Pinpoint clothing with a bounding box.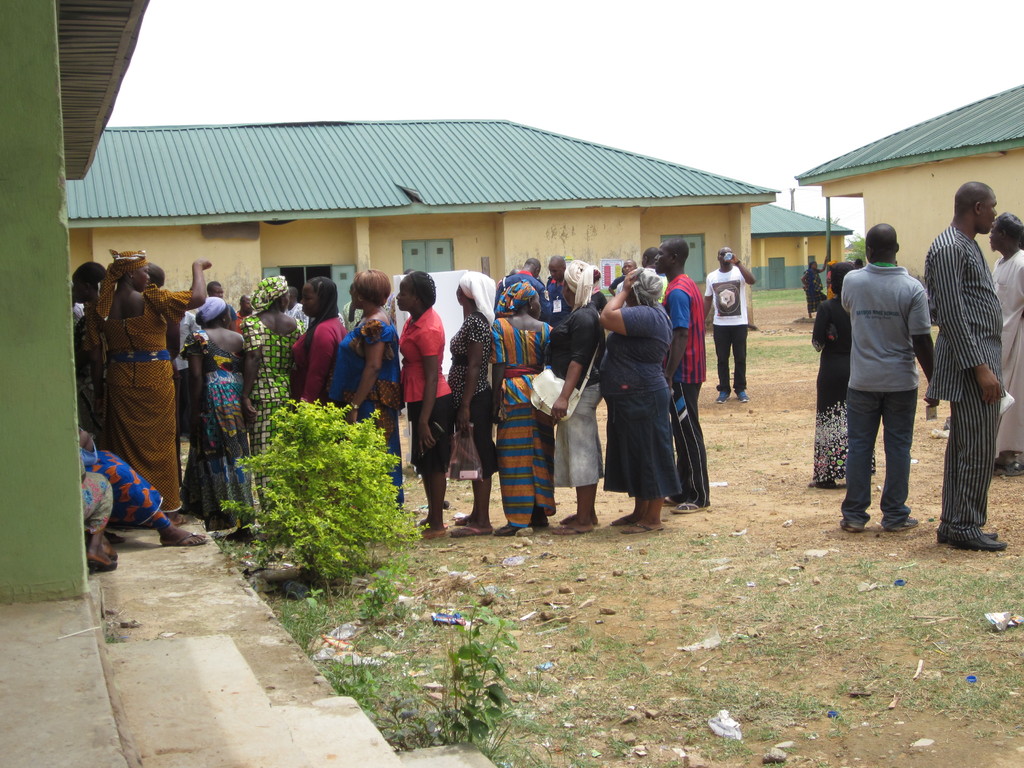
bbox(935, 168, 1012, 547).
